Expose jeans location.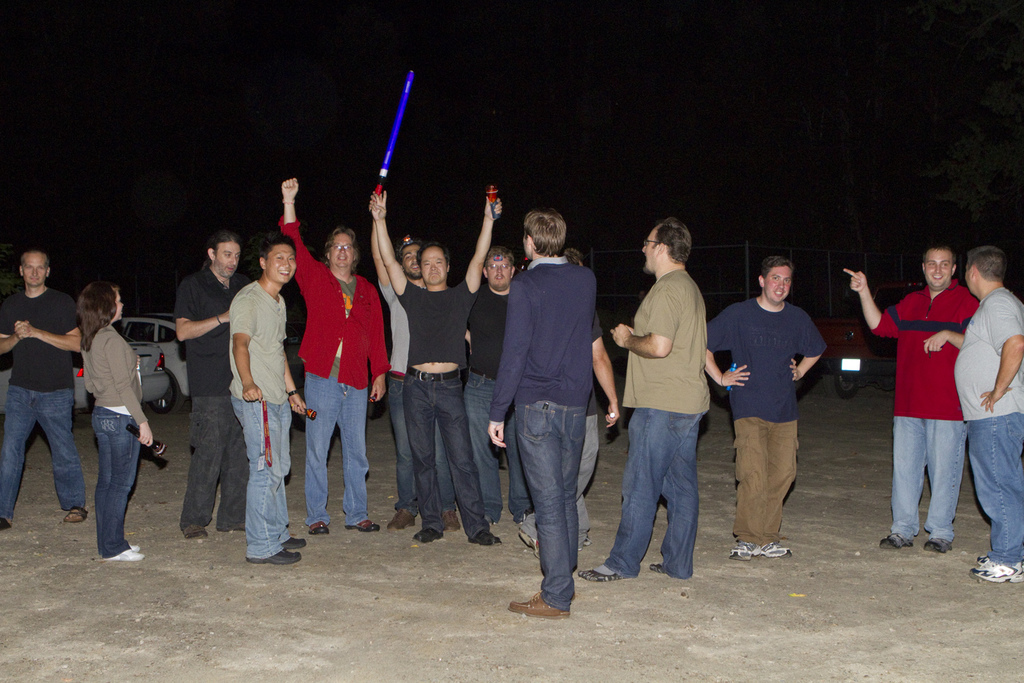
Exposed at (176,393,243,531).
